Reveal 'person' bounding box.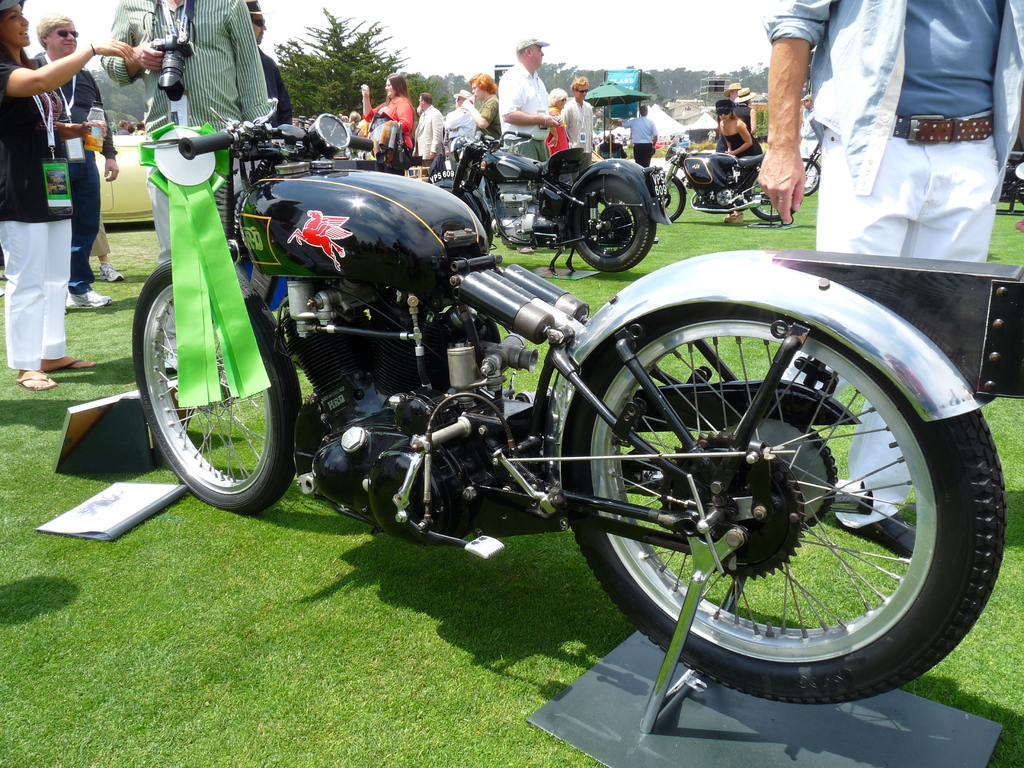
Revealed: box=[620, 108, 658, 173].
